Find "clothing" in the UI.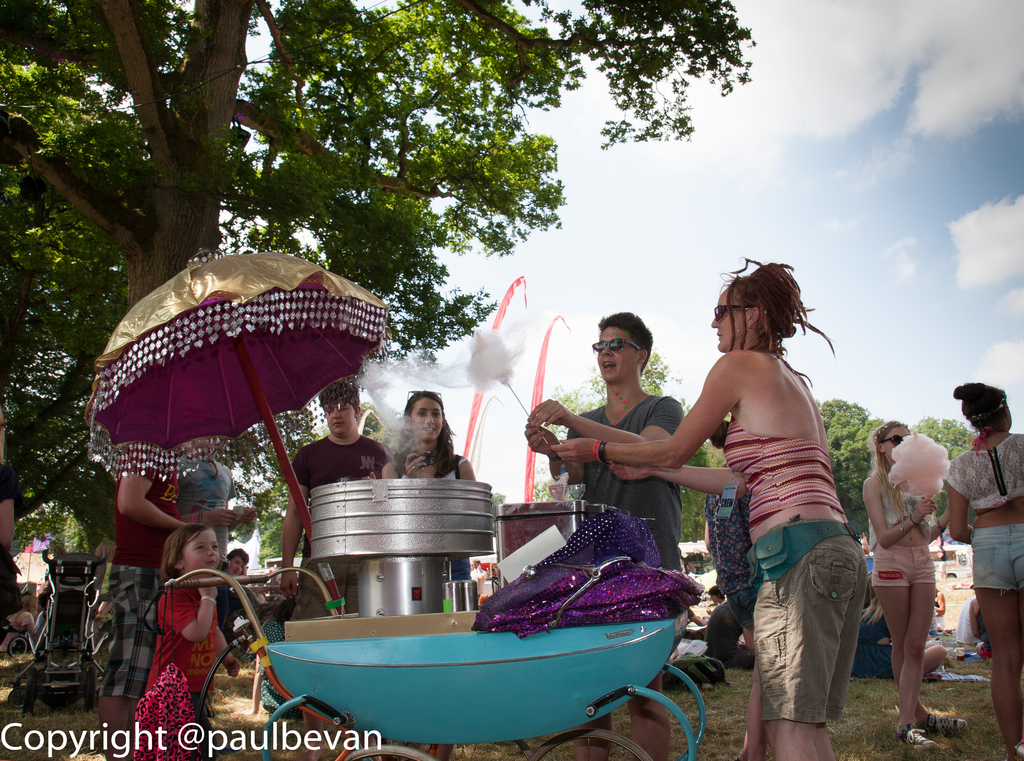
UI element at bbox=(292, 433, 389, 625).
